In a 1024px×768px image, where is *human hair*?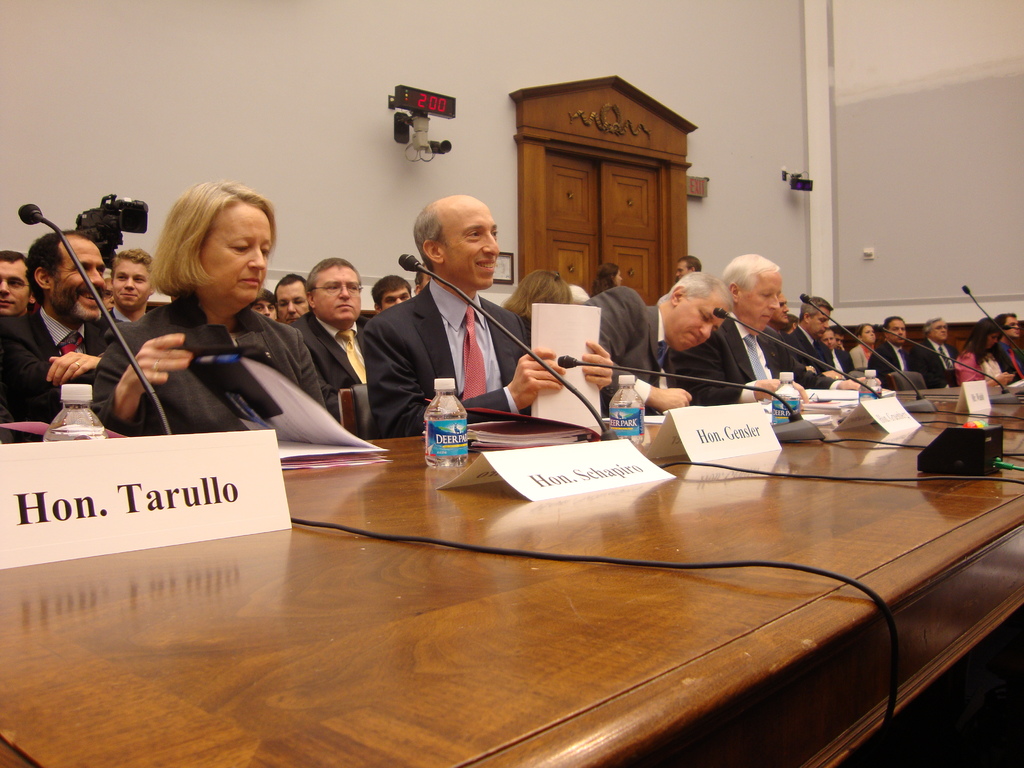
678 255 705 272.
